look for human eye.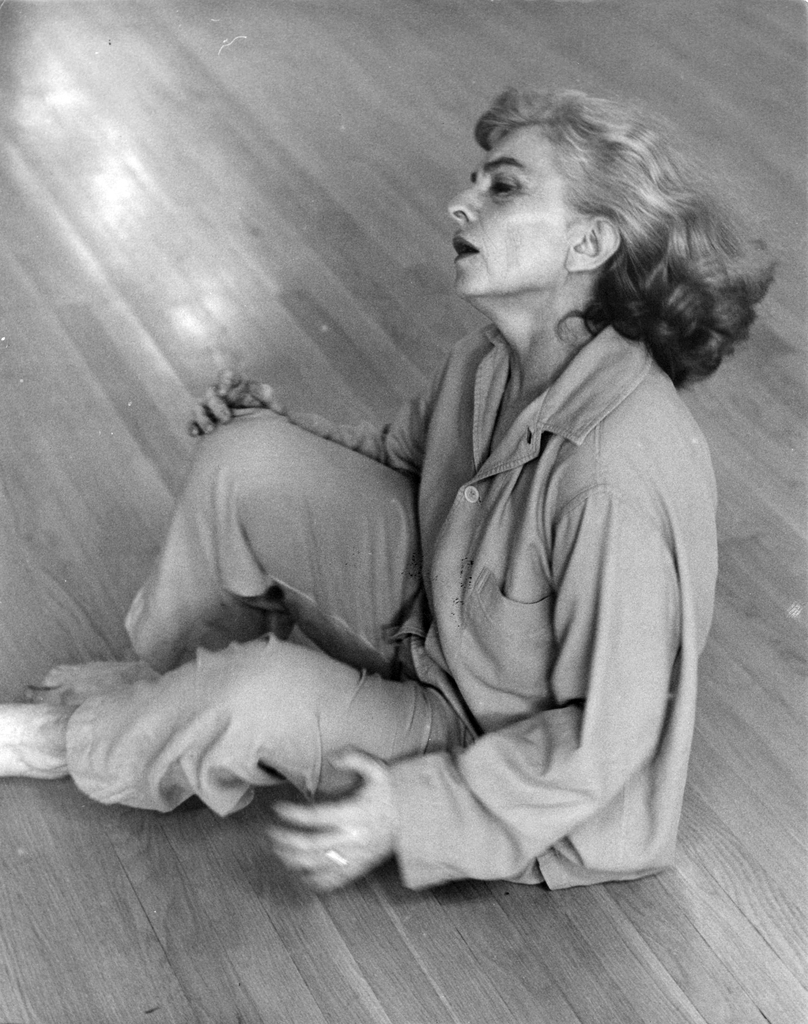
Found: 488:180:521:200.
